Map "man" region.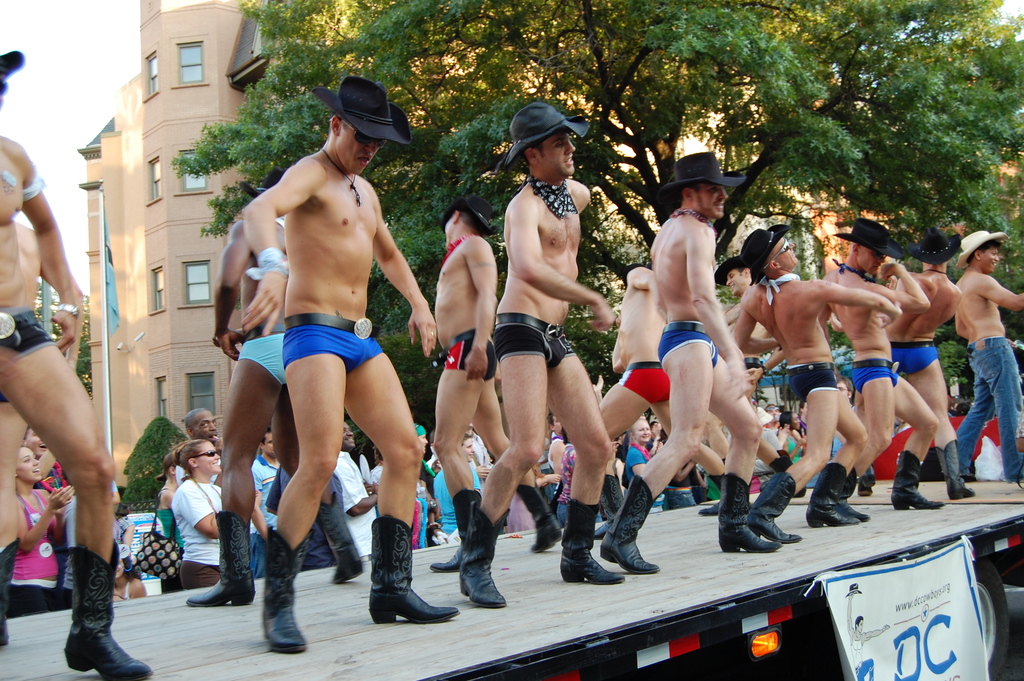
Mapped to select_region(185, 136, 371, 612).
